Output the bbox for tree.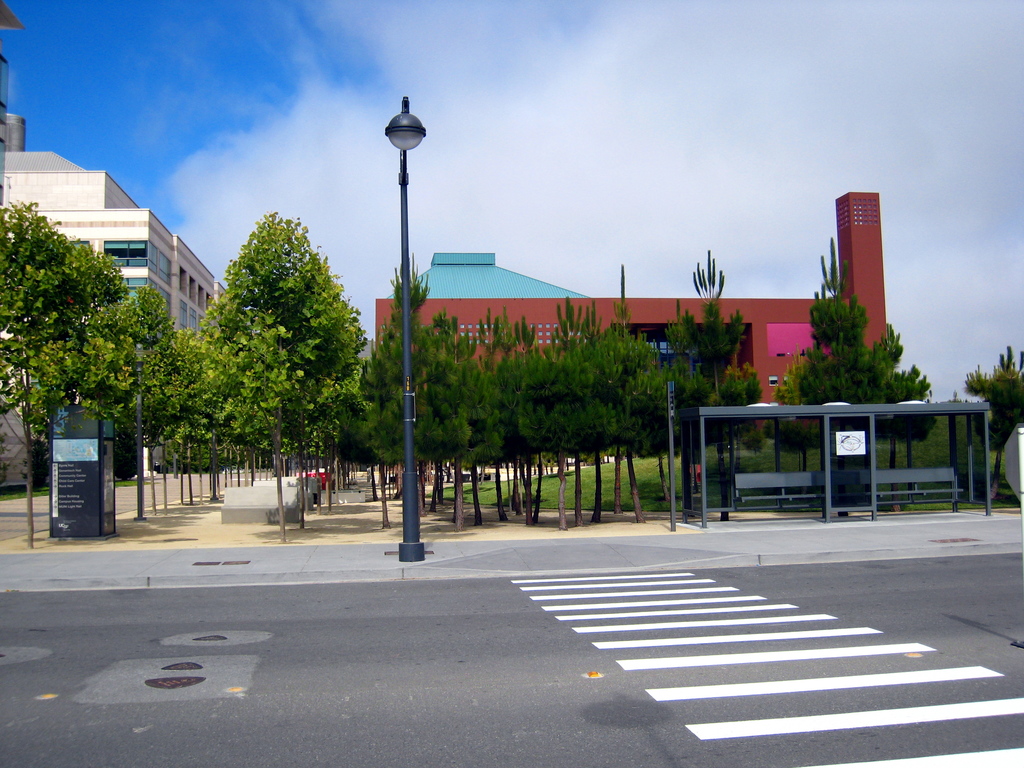
x1=463, y1=307, x2=558, y2=554.
